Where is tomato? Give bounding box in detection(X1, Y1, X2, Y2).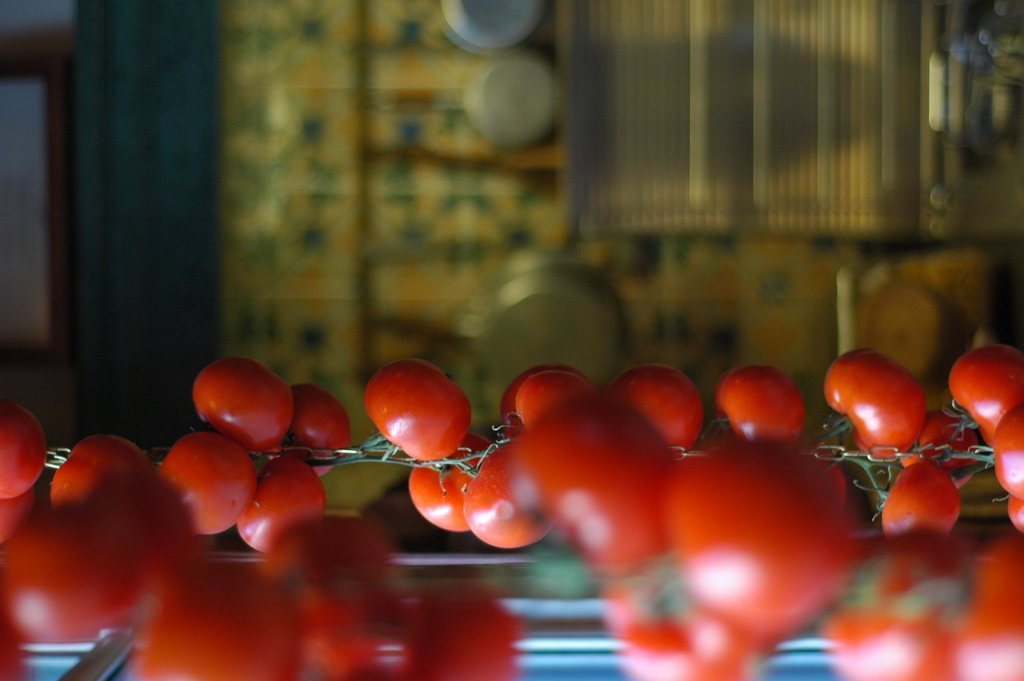
detection(964, 404, 1023, 492).
